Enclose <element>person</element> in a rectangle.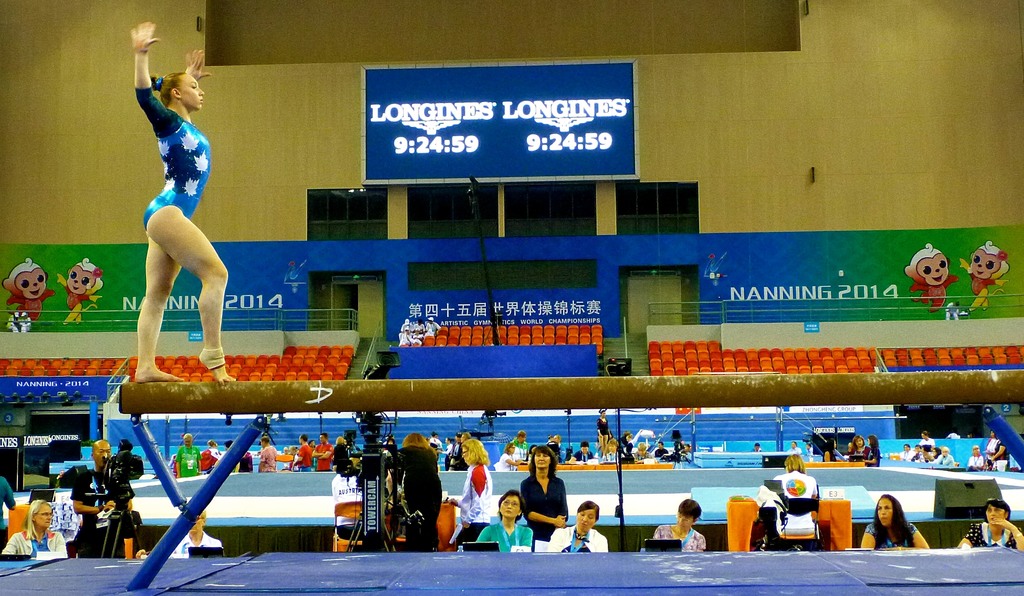
[x1=315, y1=433, x2=330, y2=476].
